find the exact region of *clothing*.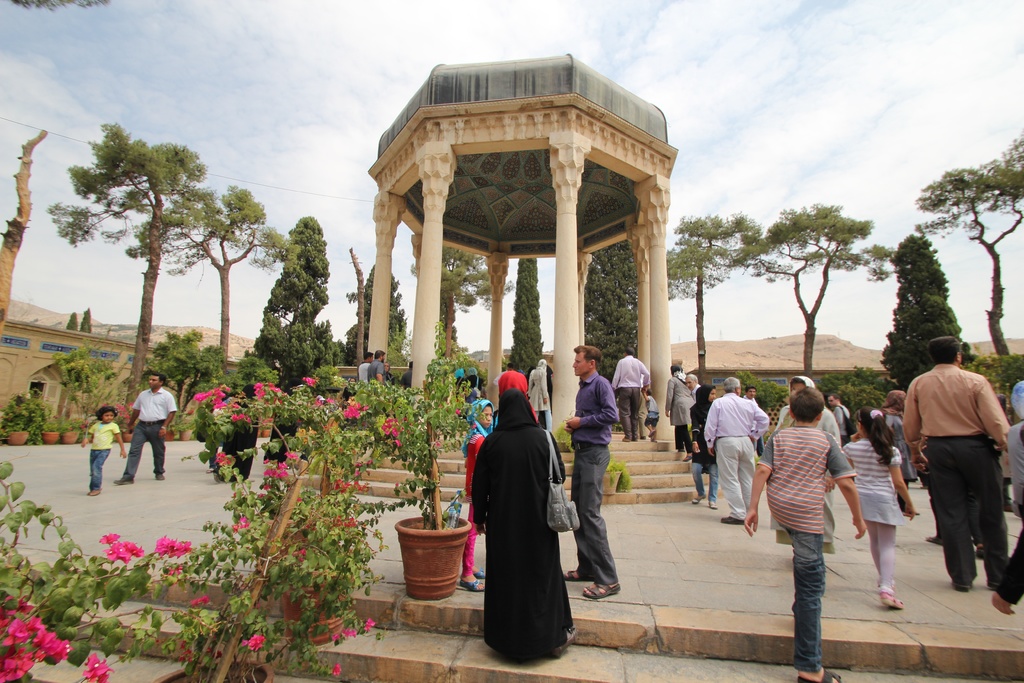
Exact region: [568,373,616,443].
